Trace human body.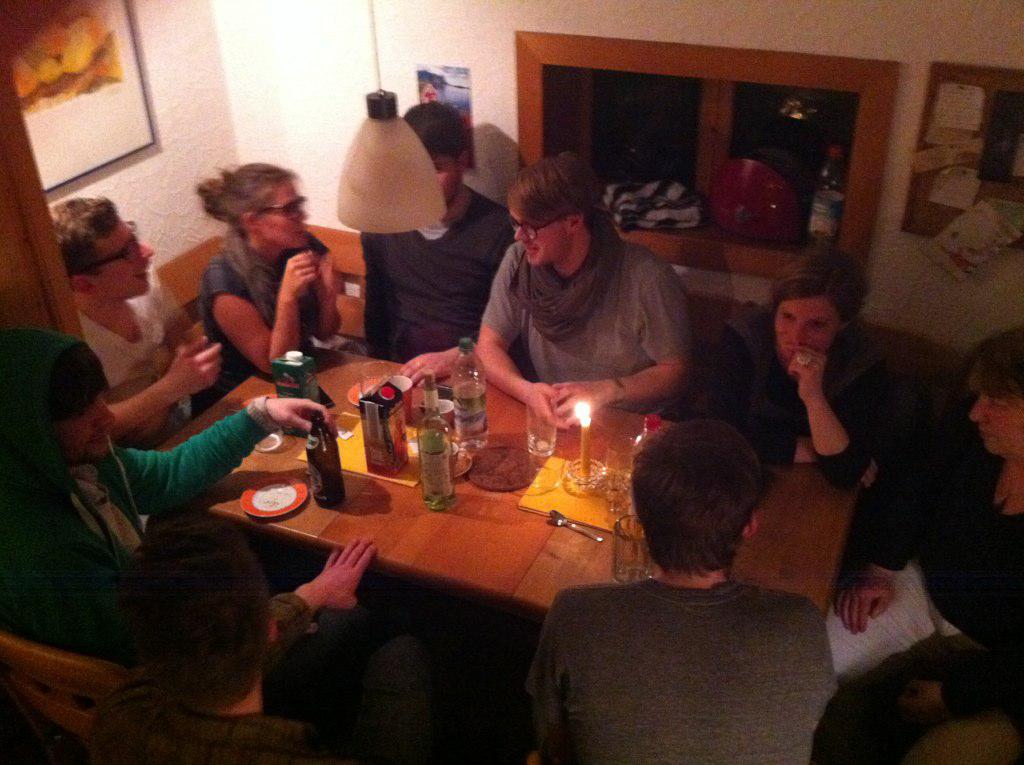
Traced to <bbox>0, 392, 329, 671</bbox>.
